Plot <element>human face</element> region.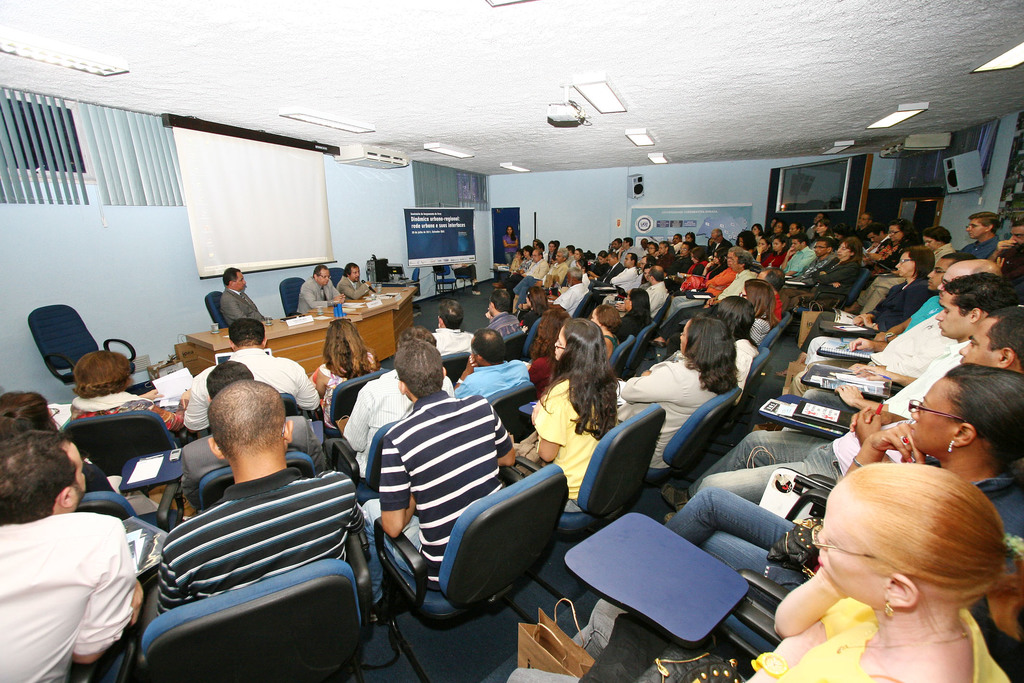
Plotted at pyautogui.locateOnScreen(573, 261, 582, 273).
